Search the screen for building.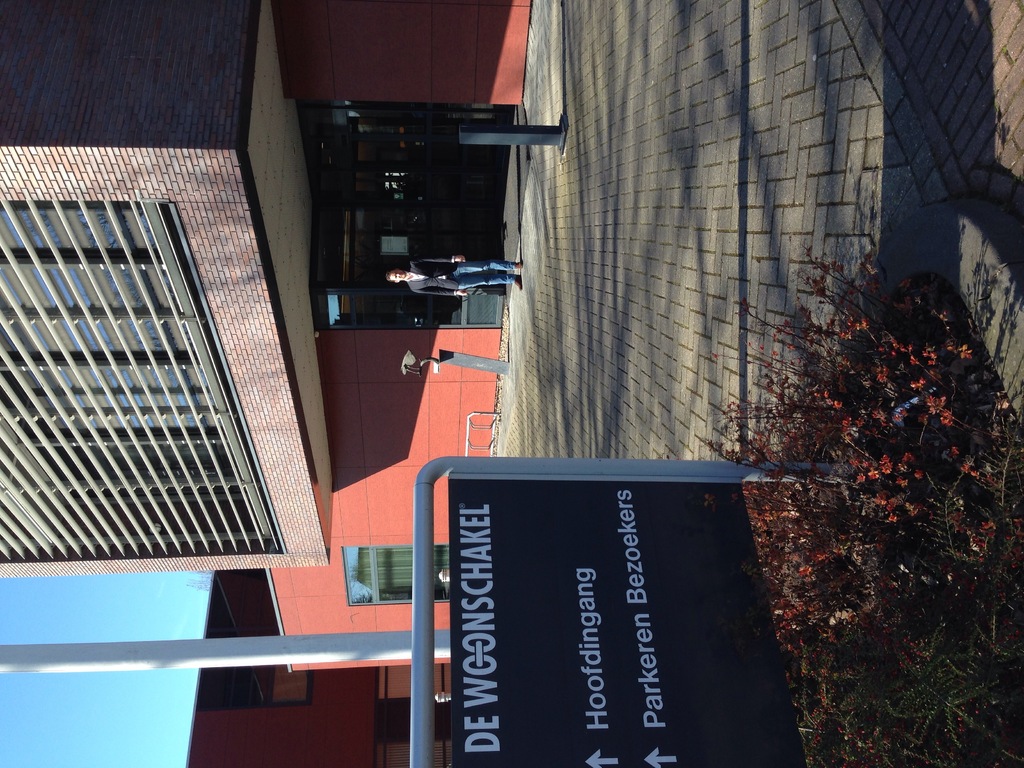
Found at left=183, top=564, right=465, bottom=762.
